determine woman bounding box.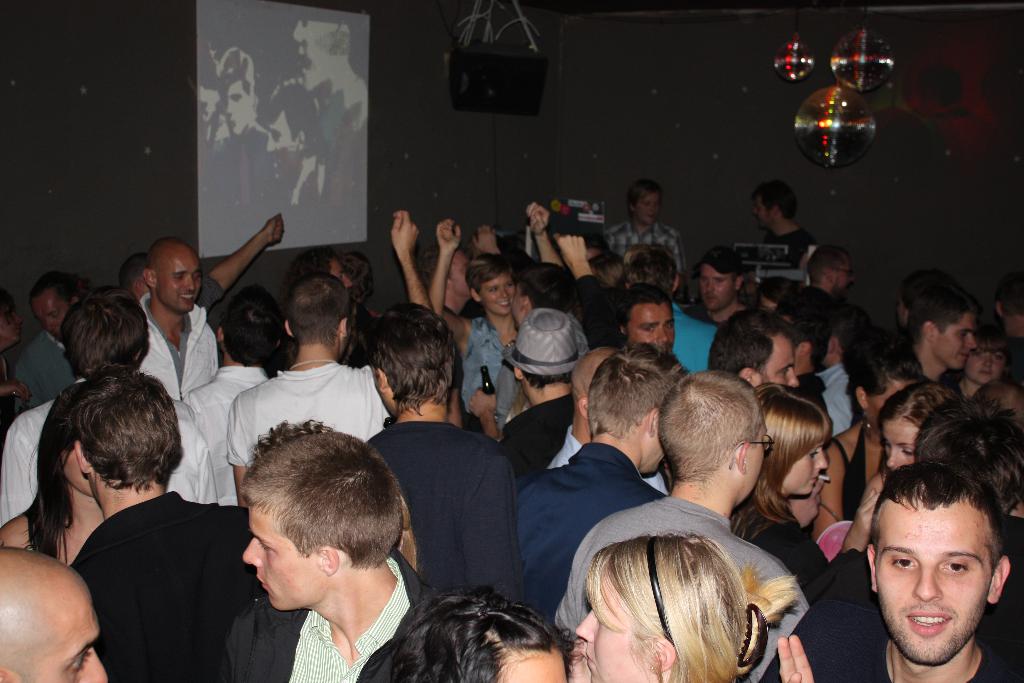
Determined: region(429, 219, 518, 415).
